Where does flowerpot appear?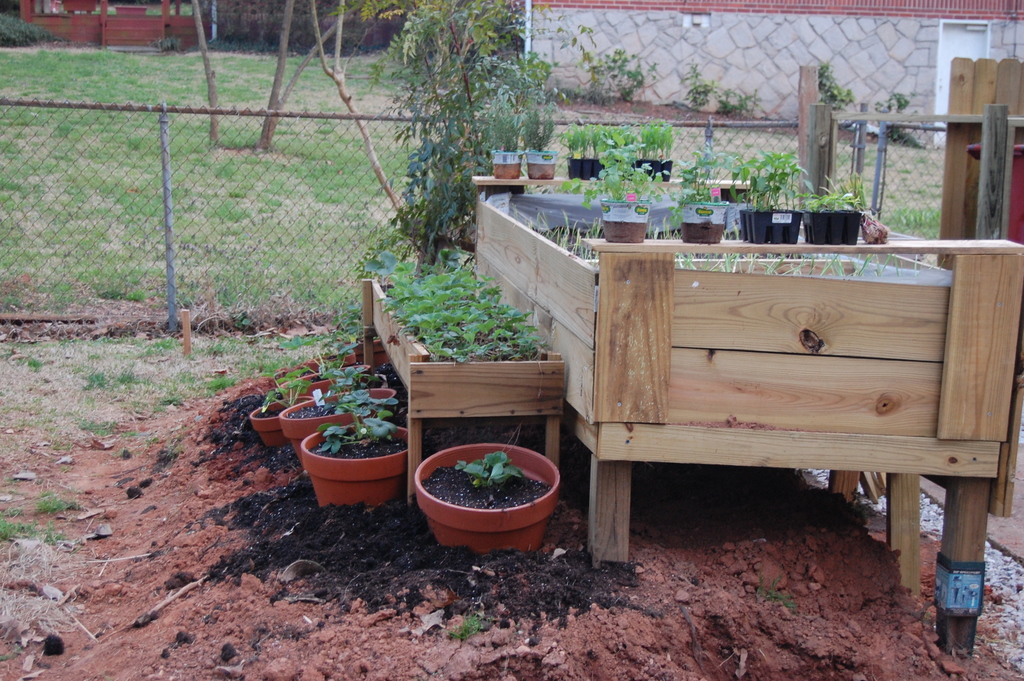
Appears at bbox=[490, 150, 527, 176].
